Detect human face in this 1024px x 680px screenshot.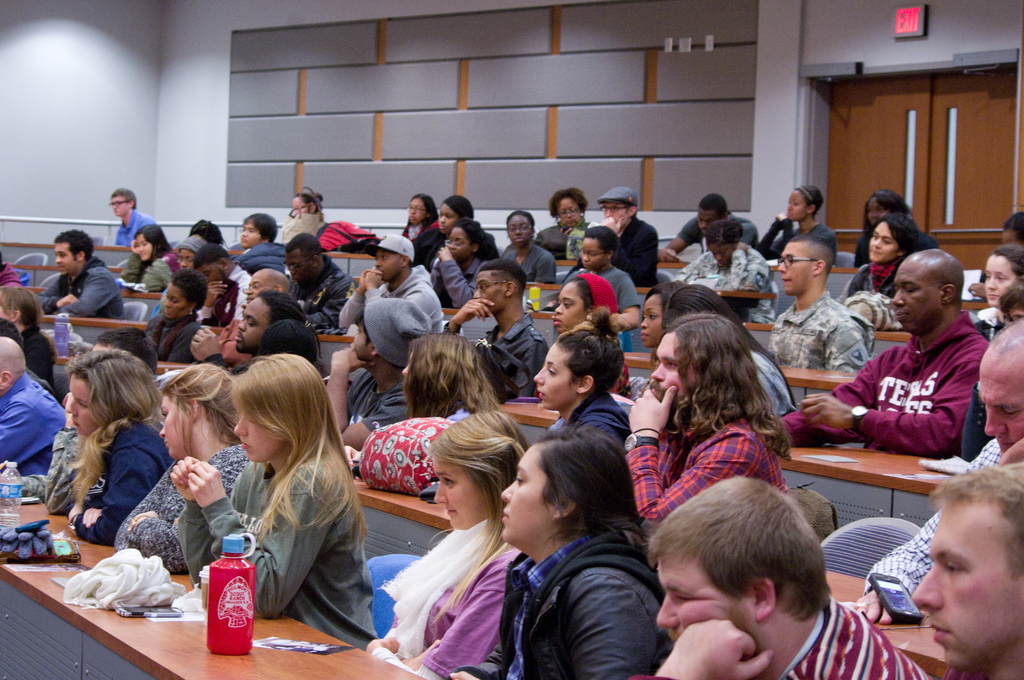
Detection: 893, 263, 940, 327.
